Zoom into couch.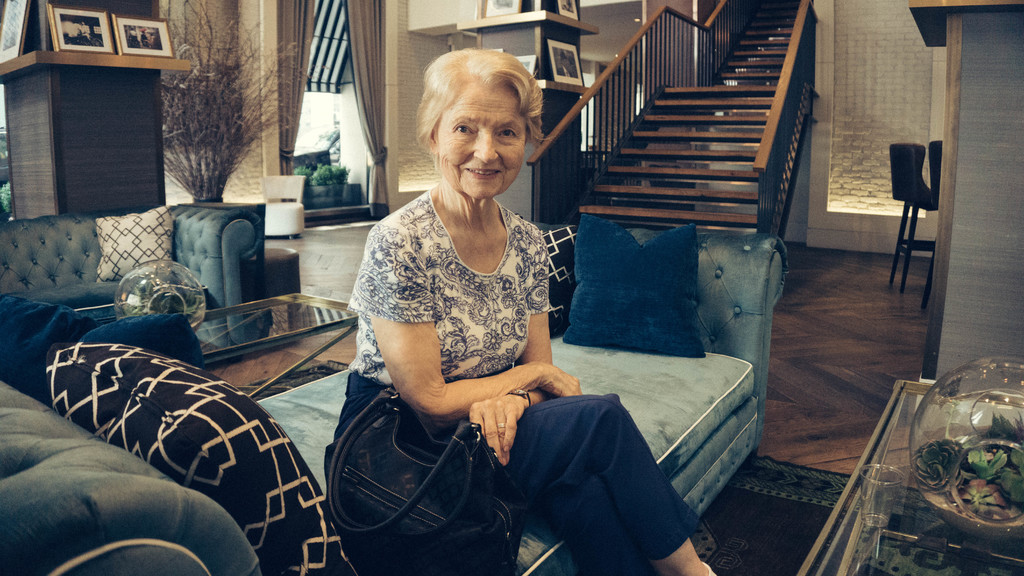
Zoom target: box=[0, 198, 281, 355].
